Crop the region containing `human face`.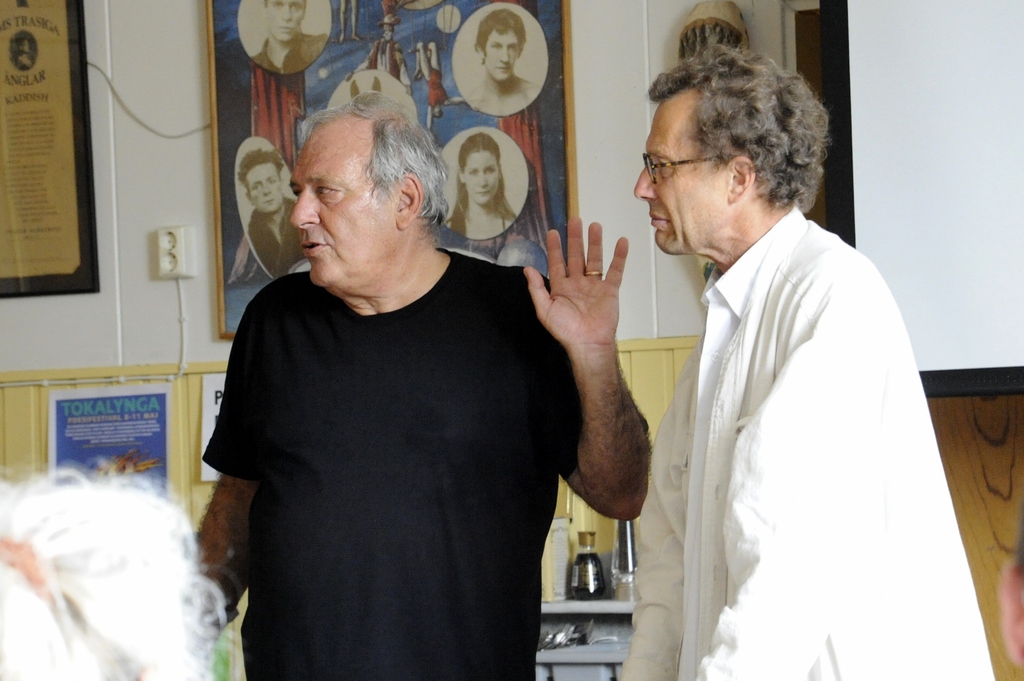
Crop region: pyautogui.locateOnScreen(266, 0, 306, 41).
